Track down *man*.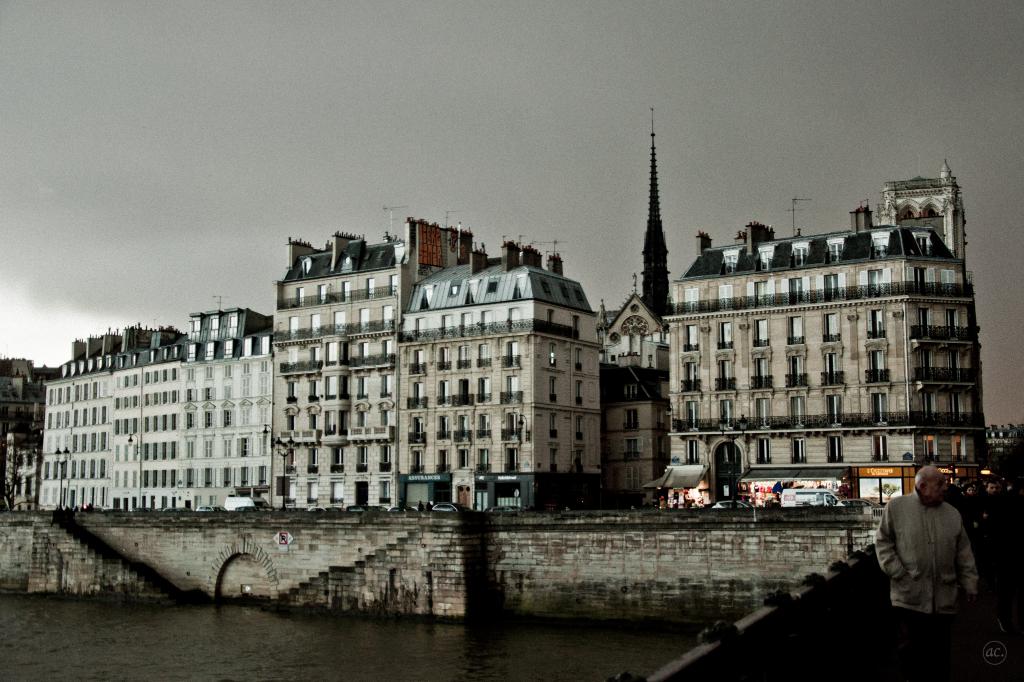
Tracked to (659,496,668,509).
